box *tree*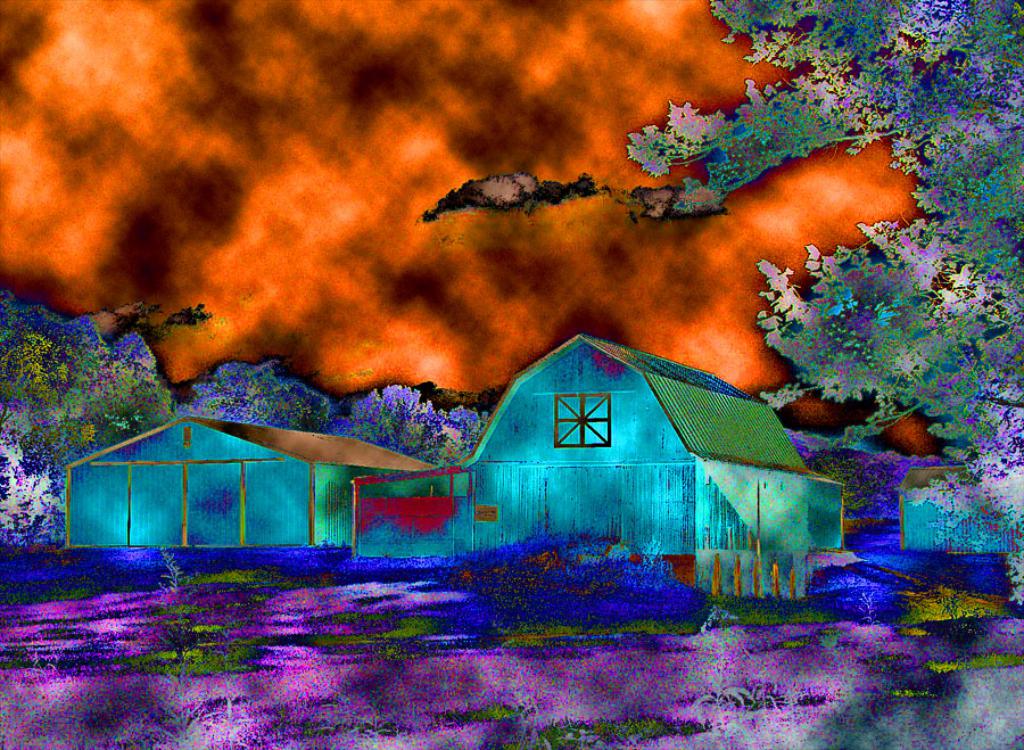
left=629, top=0, right=1023, bottom=615
